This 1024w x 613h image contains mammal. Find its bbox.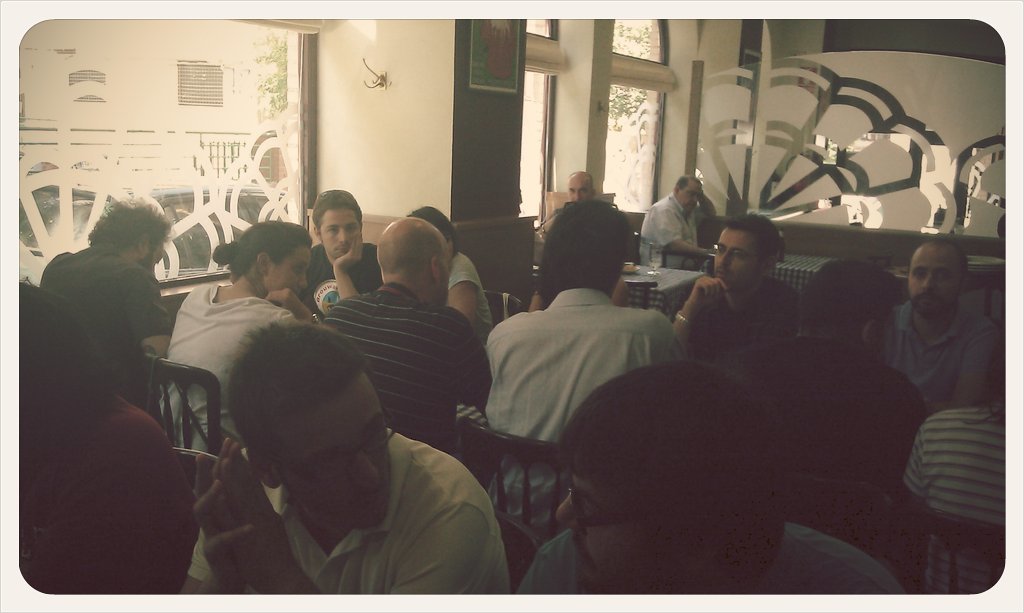
x1=33 y1=197 x2=178 y2=410.
